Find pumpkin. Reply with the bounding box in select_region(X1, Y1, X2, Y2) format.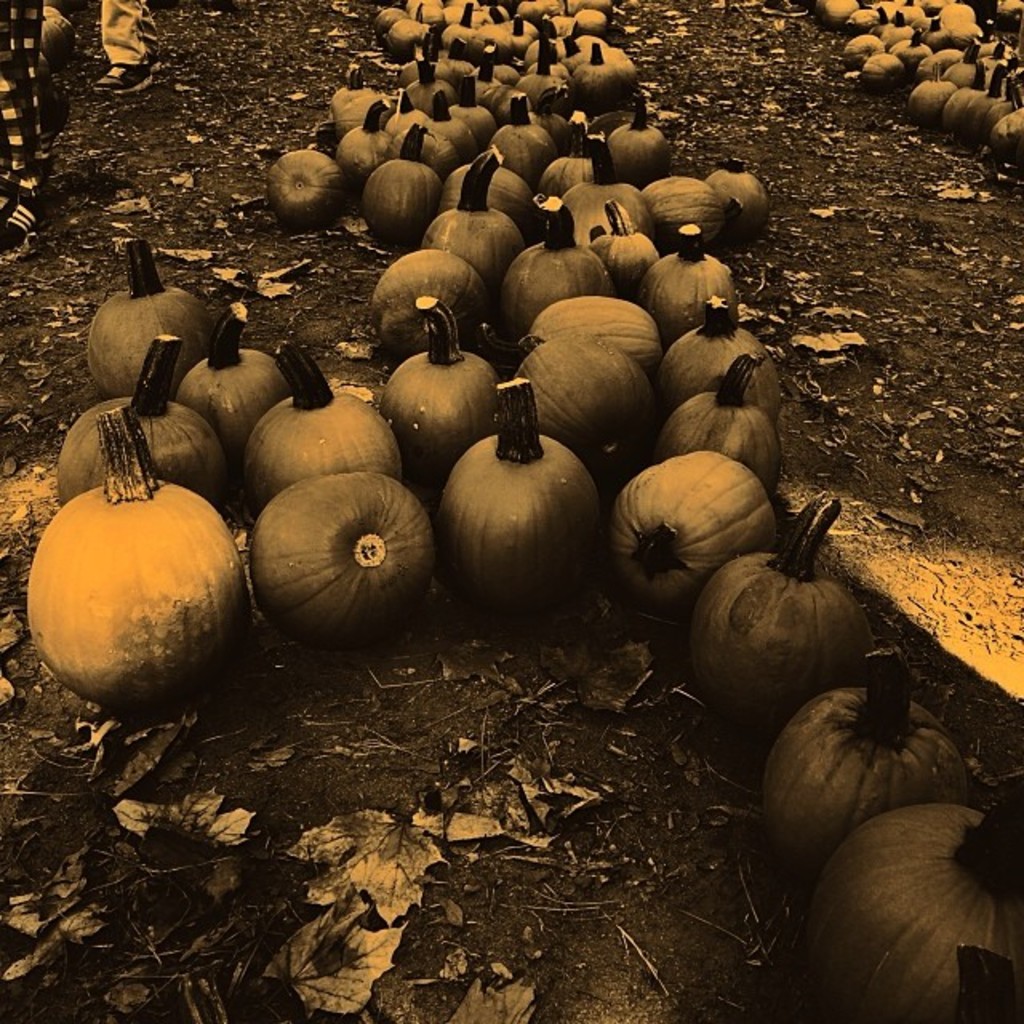
select_region(653, 346, 789, 502).
